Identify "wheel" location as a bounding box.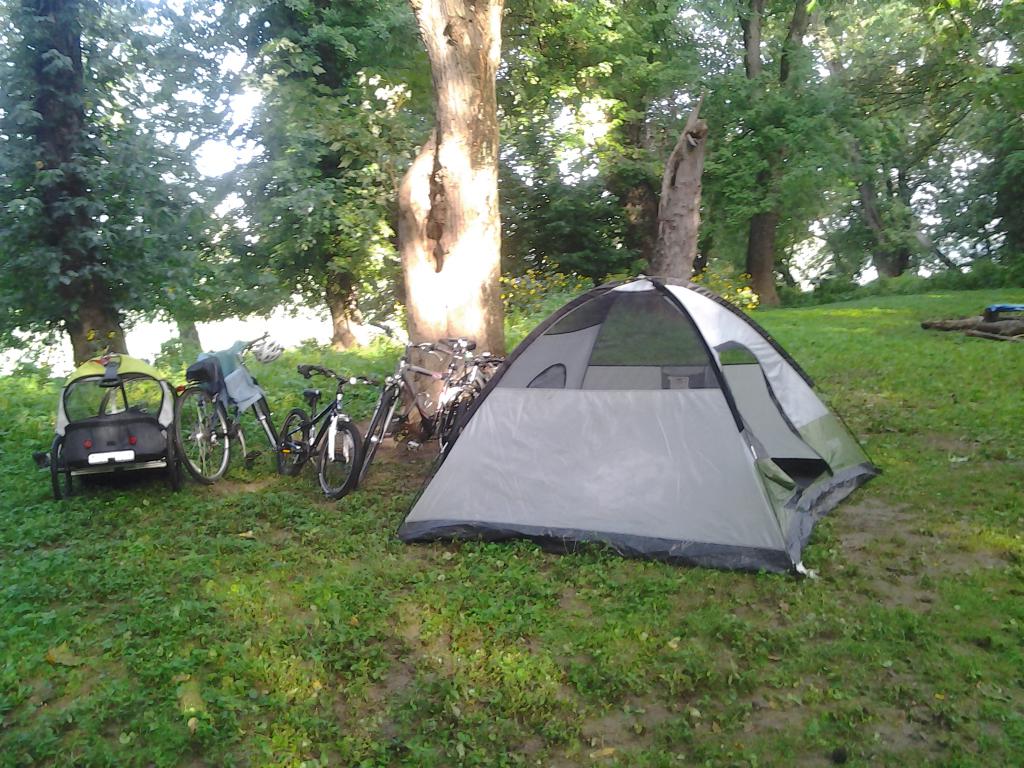
left=445, top=394, right=467, bottom=444.
